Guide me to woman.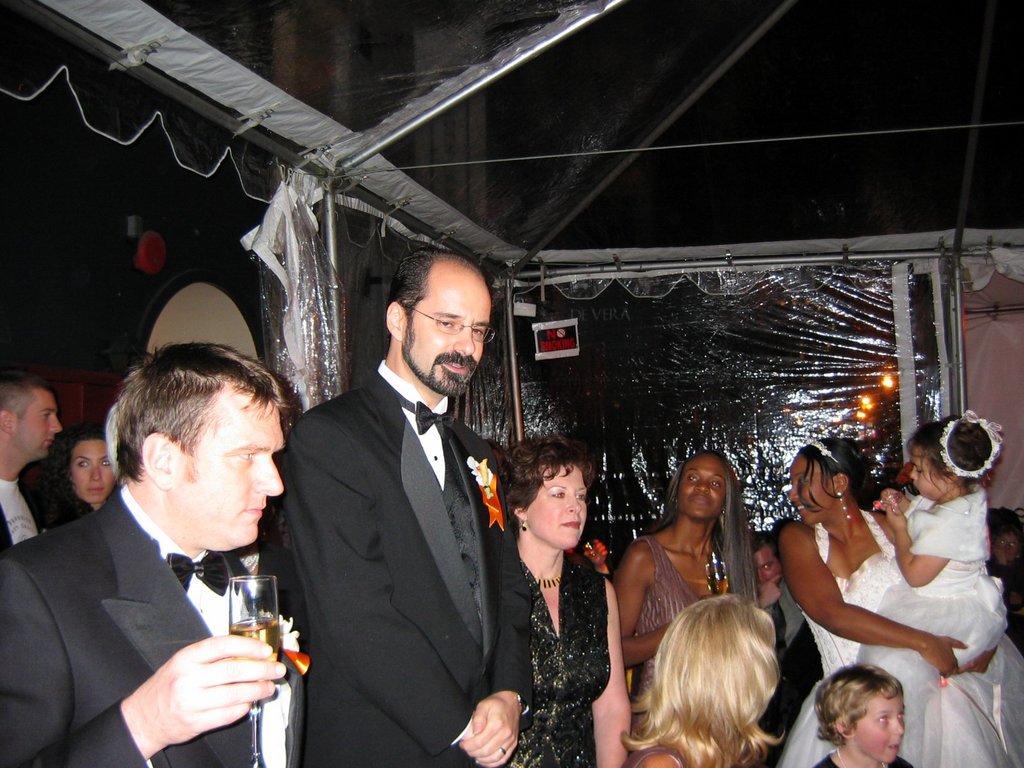
Guidance: {"x1": 498, "y1": 431, "x2": 632, "y2": 767}.
